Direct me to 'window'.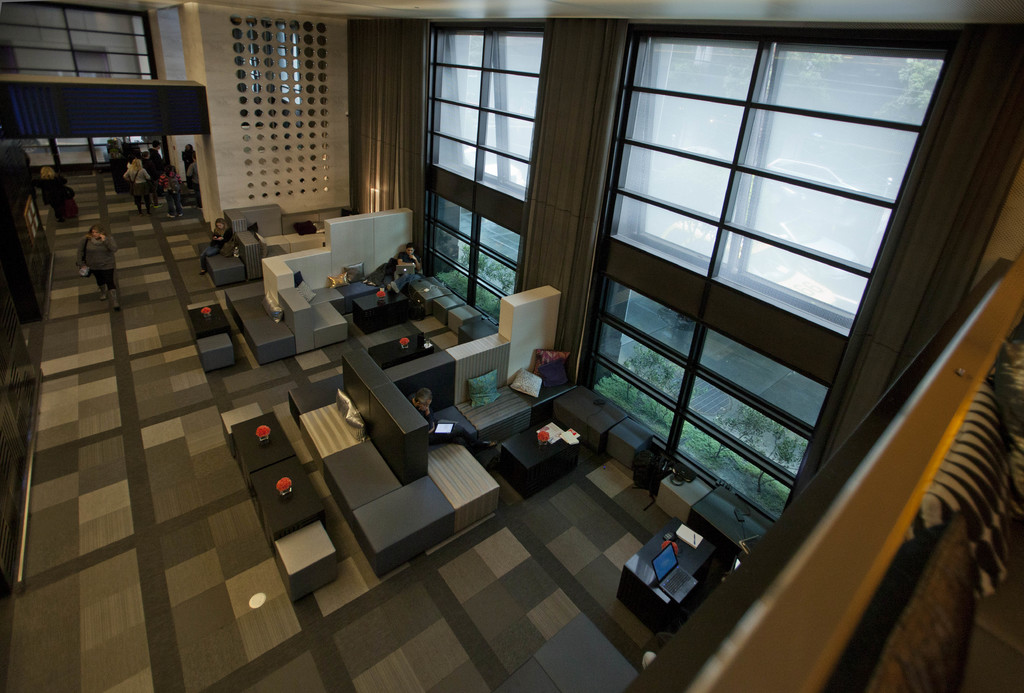
Direction: [x1=420, y1=188, x2=522, y2=325].
